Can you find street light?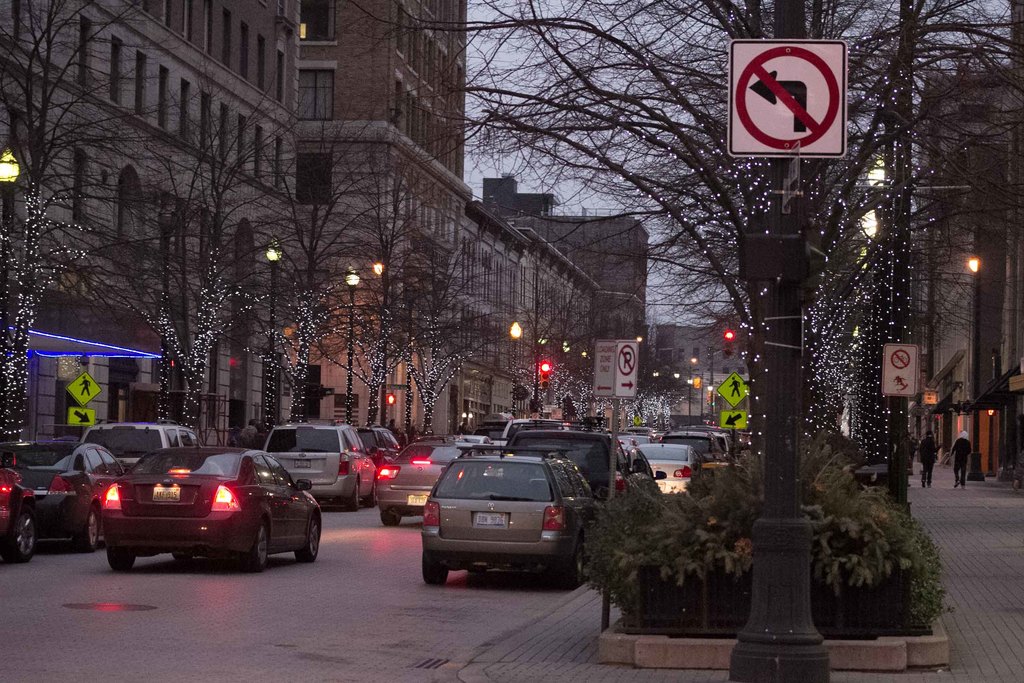
Yes, bounding box: crop(648, 371, 659, 426).
